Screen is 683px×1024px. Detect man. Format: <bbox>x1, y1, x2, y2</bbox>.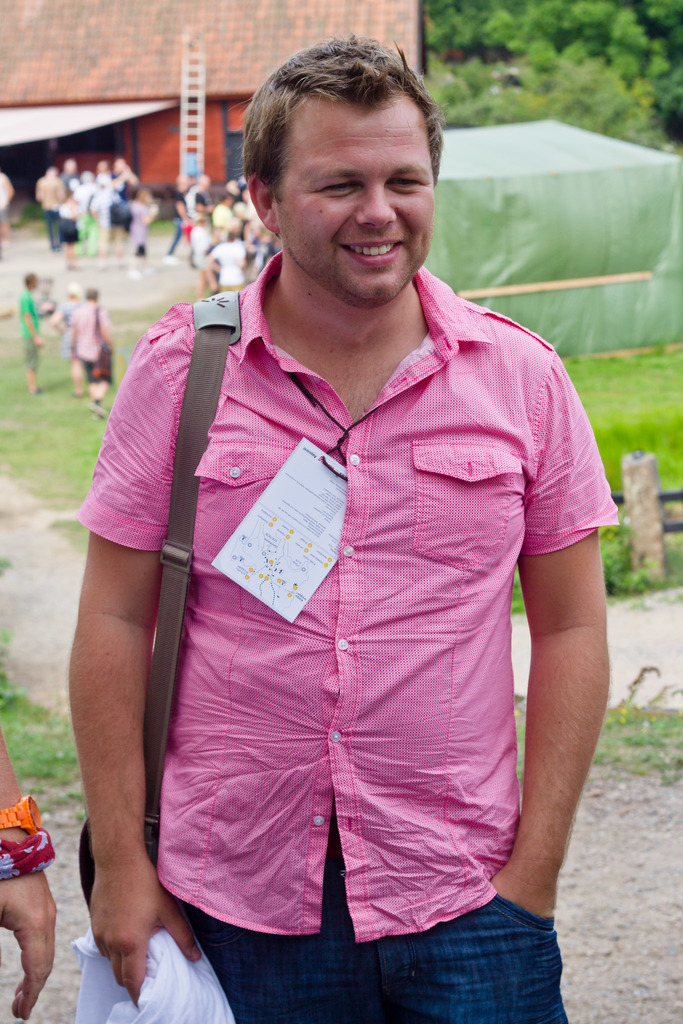
<bbox>201, 230, 248, 292</bbox>.
